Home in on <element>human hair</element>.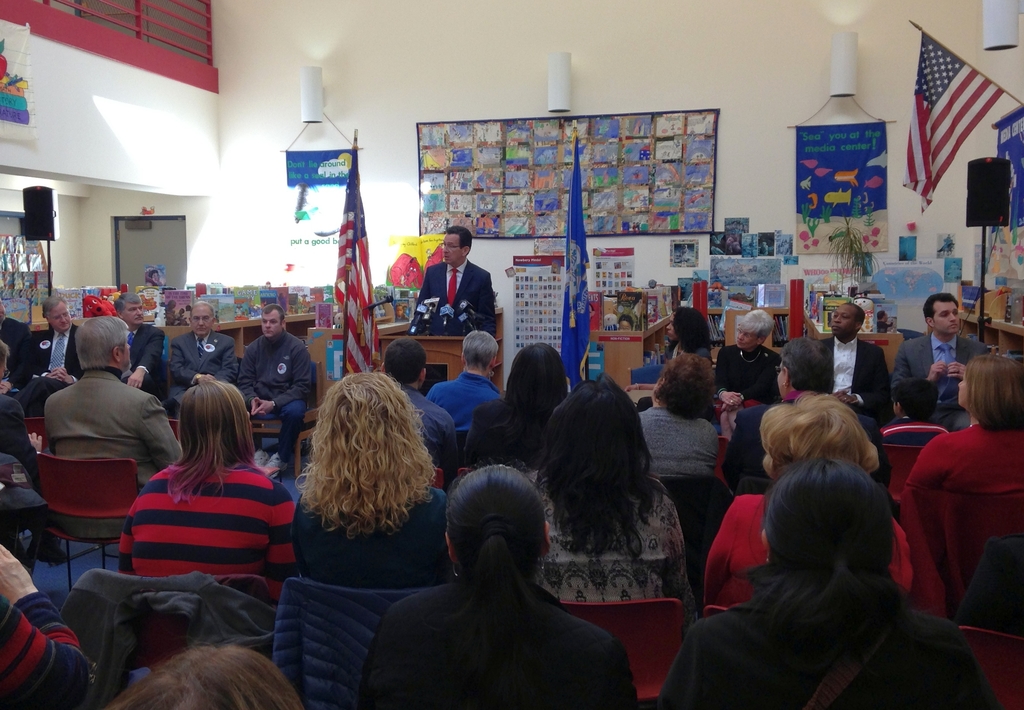
Homed in at <bbox>968, 355, 1023, 433</bbox>.
